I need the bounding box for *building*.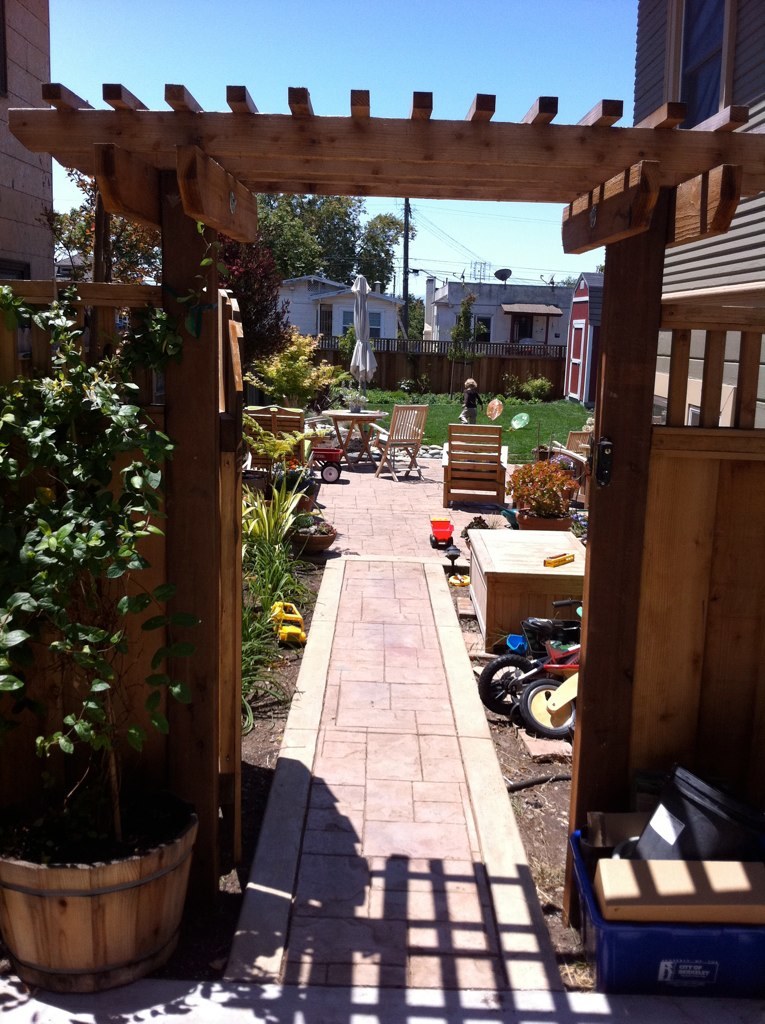
Here it is: left=559, top=271, right=605, bottom=404.
